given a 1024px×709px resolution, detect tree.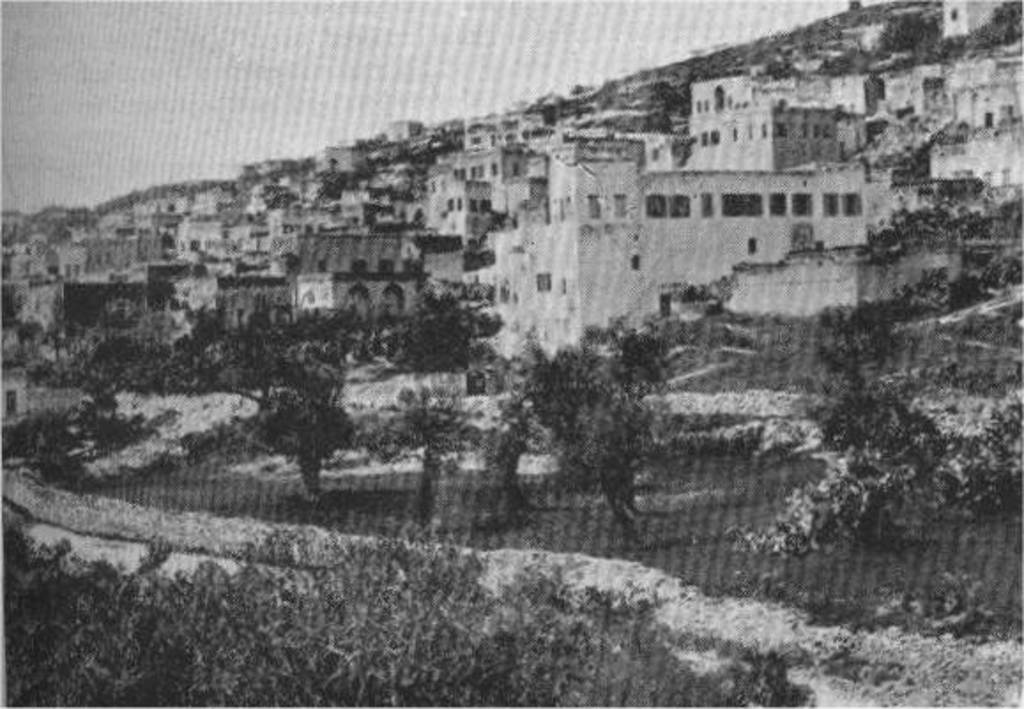
rect(21, 294, 255, 396).
